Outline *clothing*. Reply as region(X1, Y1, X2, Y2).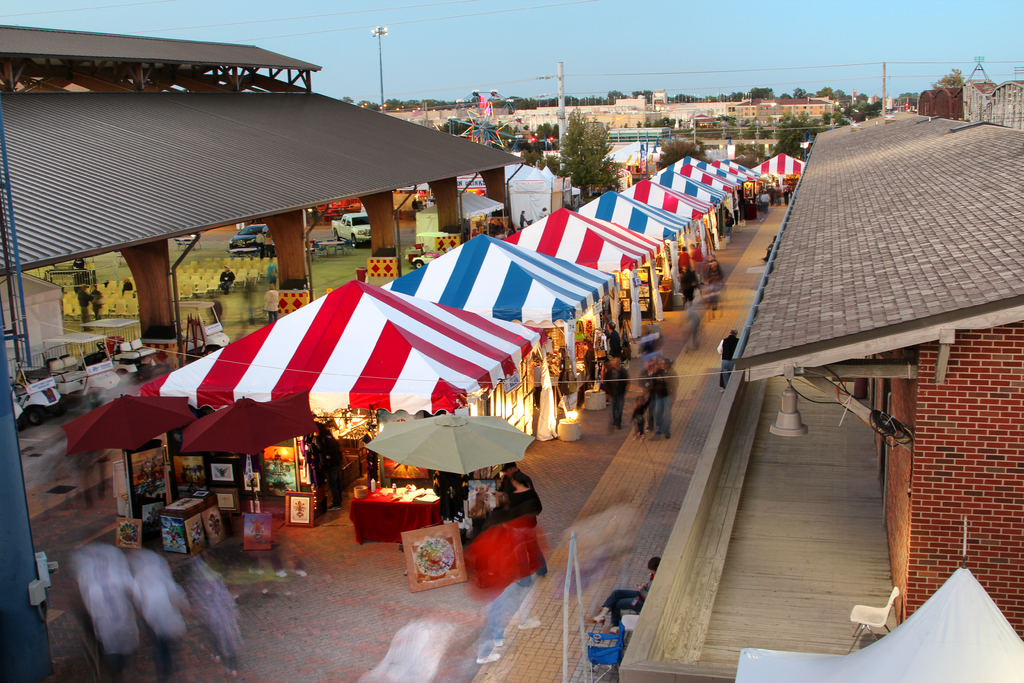
region(689, 251, 702, 267).
